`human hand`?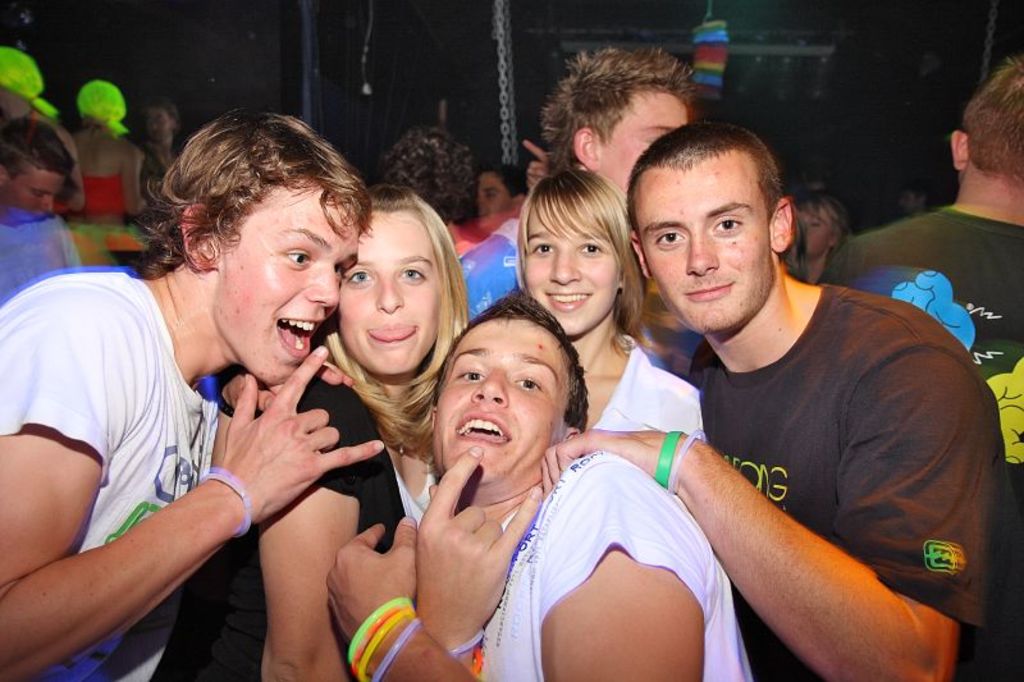
select_region(27, 302, 338, 672)
